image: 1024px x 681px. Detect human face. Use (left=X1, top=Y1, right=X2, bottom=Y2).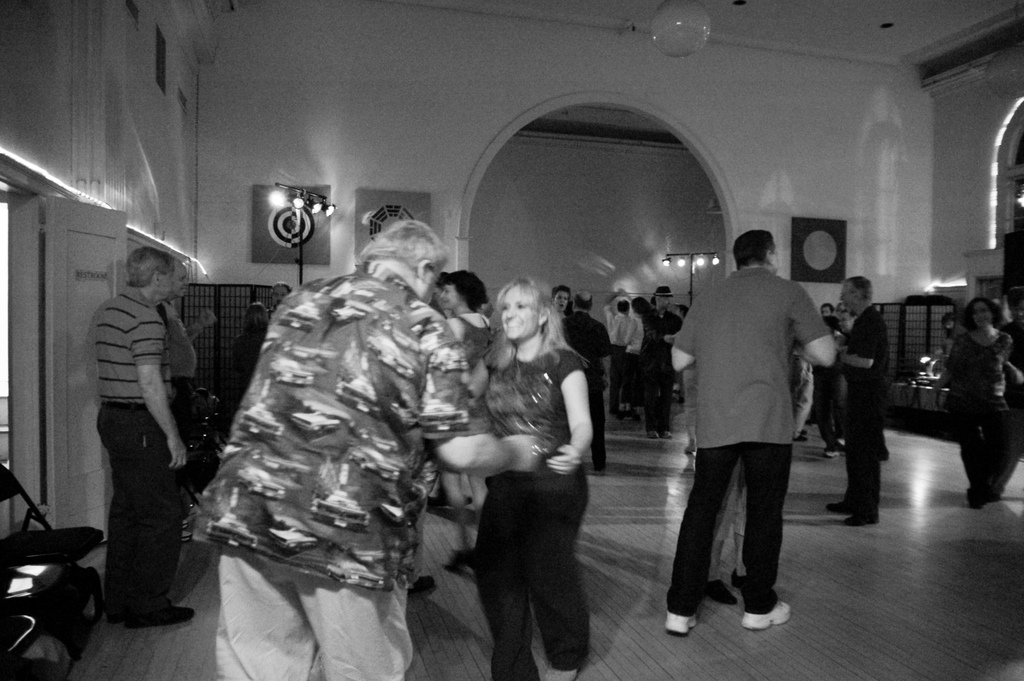
(left=555, top=288, right=566, bottom=314).
